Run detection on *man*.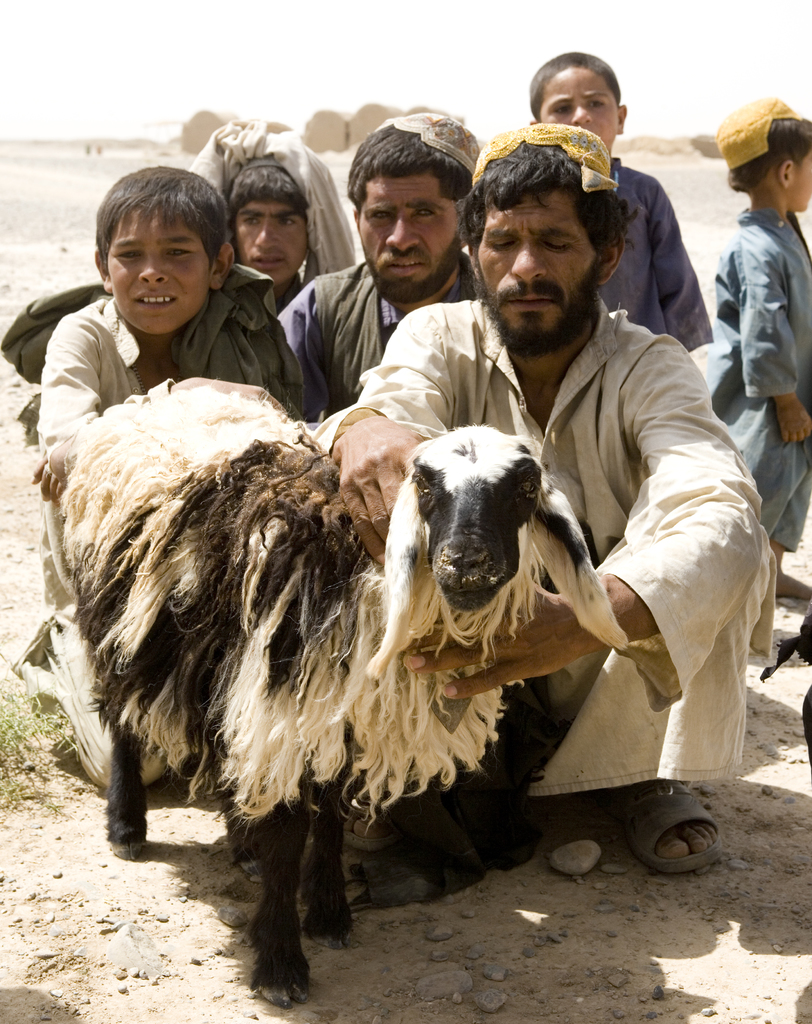
Result: select_region(318, 134, 777, 876).
